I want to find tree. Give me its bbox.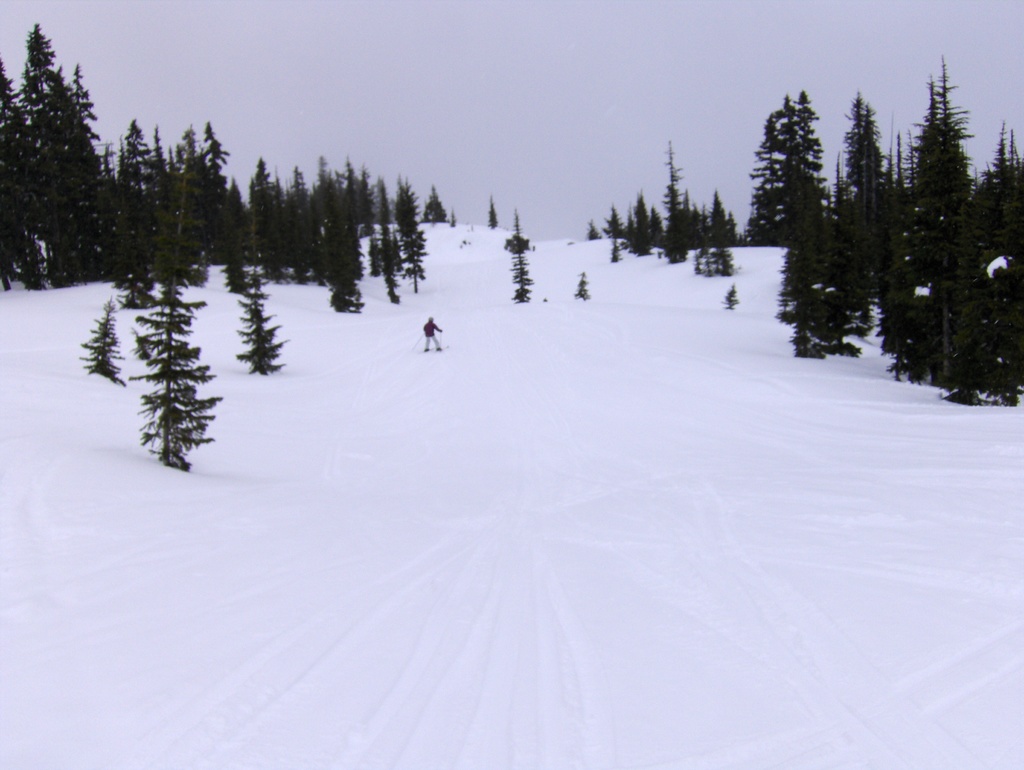
bbox(399, 216, 429, 273).
